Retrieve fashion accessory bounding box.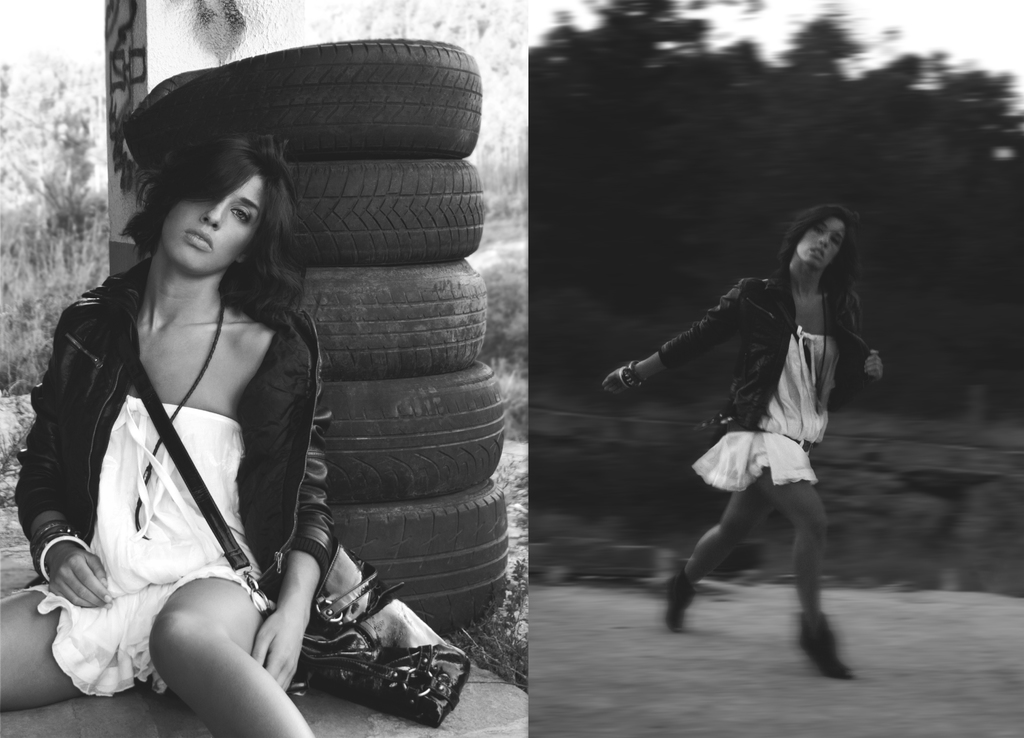
Bounding box: 102, 273, 471, 730.
